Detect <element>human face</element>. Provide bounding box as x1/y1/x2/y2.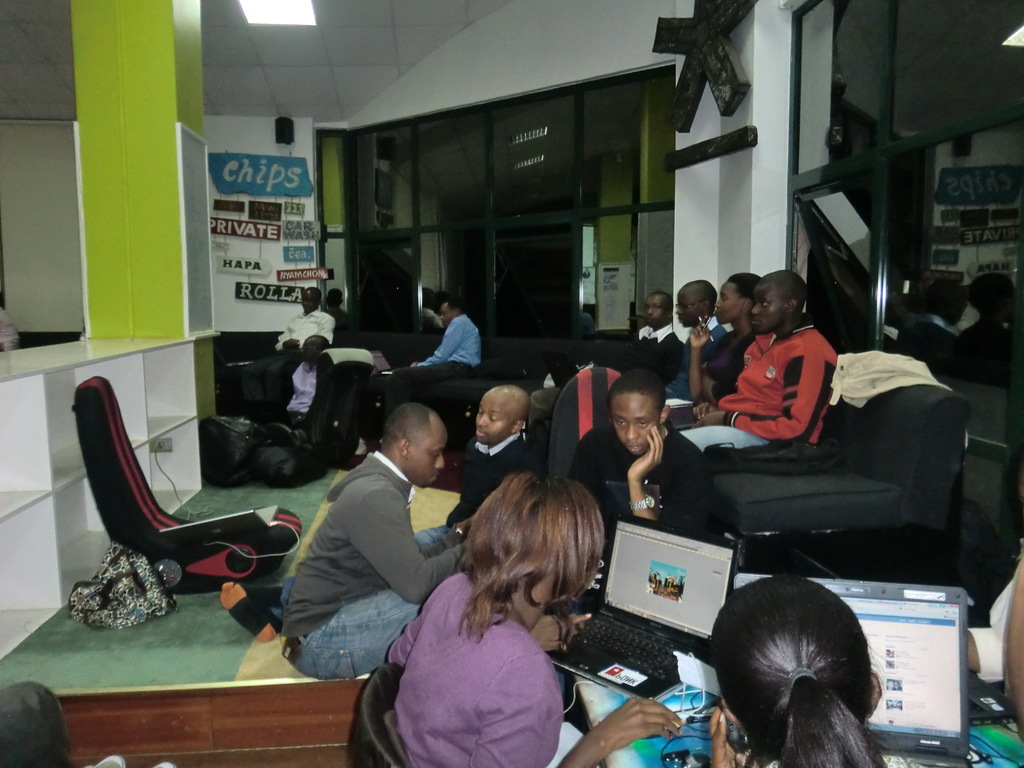
474/390/515/445.
